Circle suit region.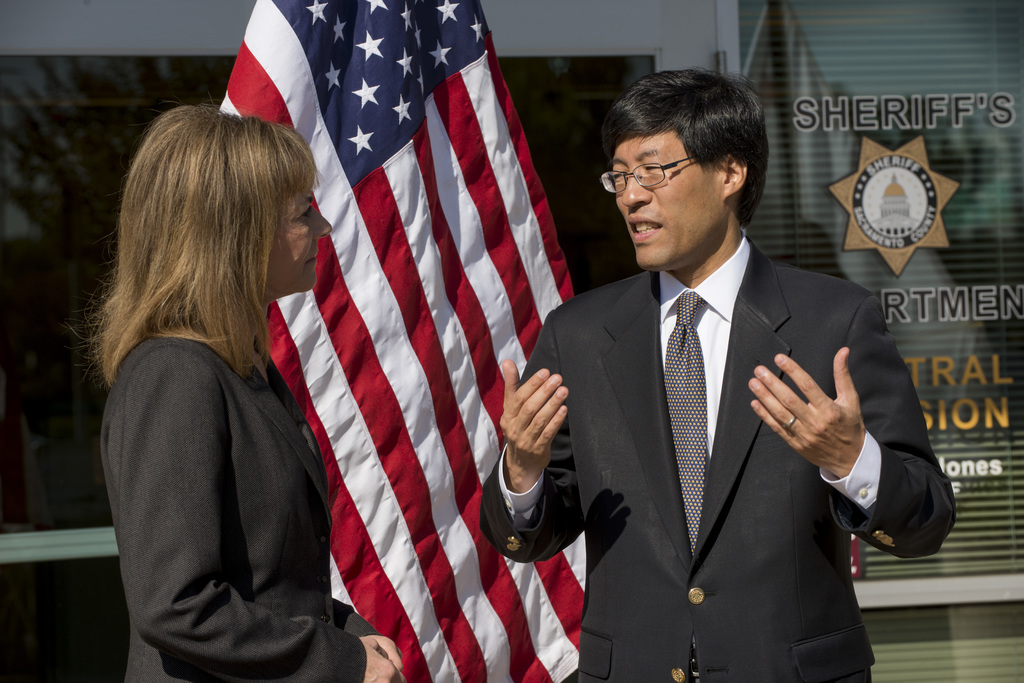
Region: detection(549, 103, 918, 672).
